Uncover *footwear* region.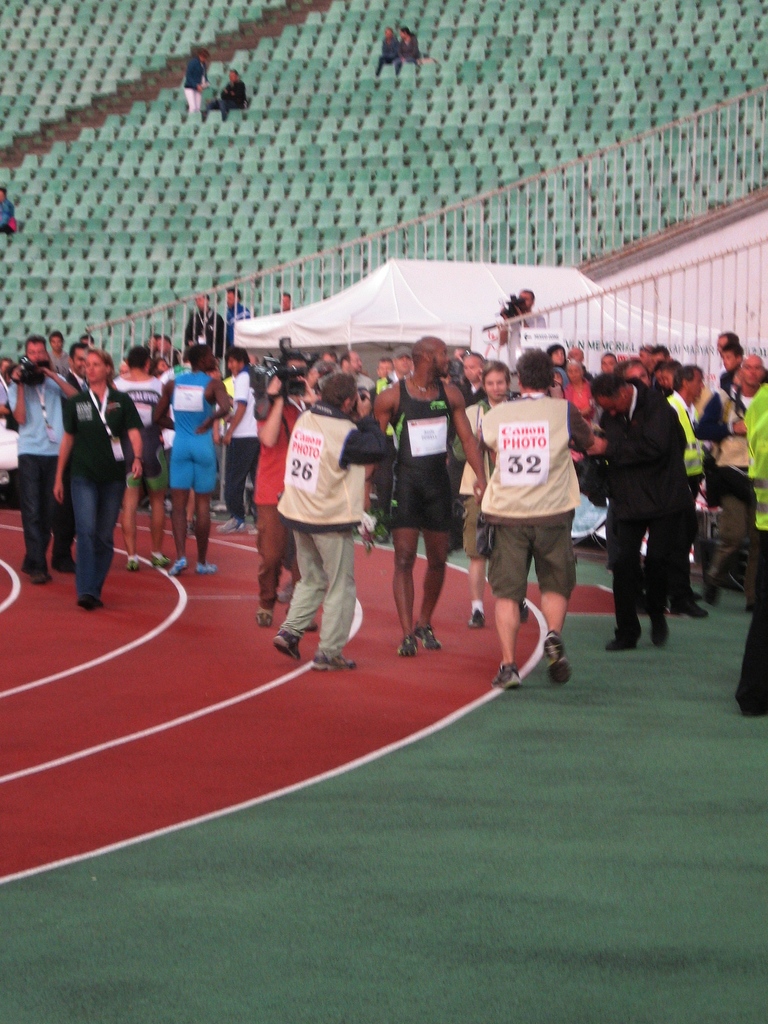
Uncovered: x1=216, y1=515, x2=244, y2=534.
